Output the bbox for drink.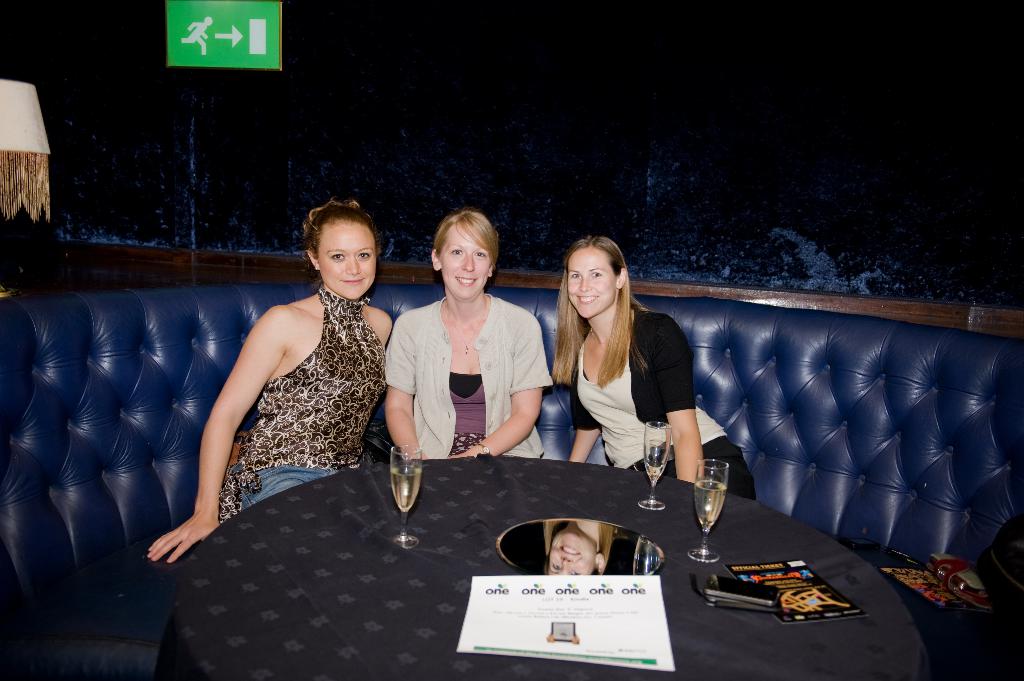
region(689, 463, 740, 550).
